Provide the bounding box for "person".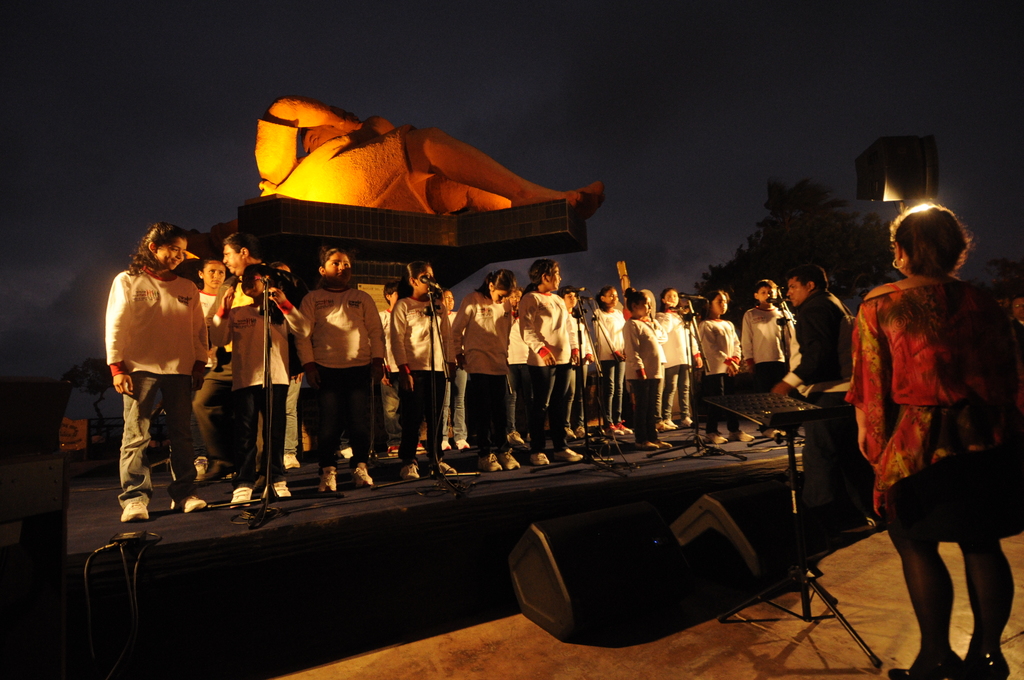
locate(851, 200, 1023, 679).
